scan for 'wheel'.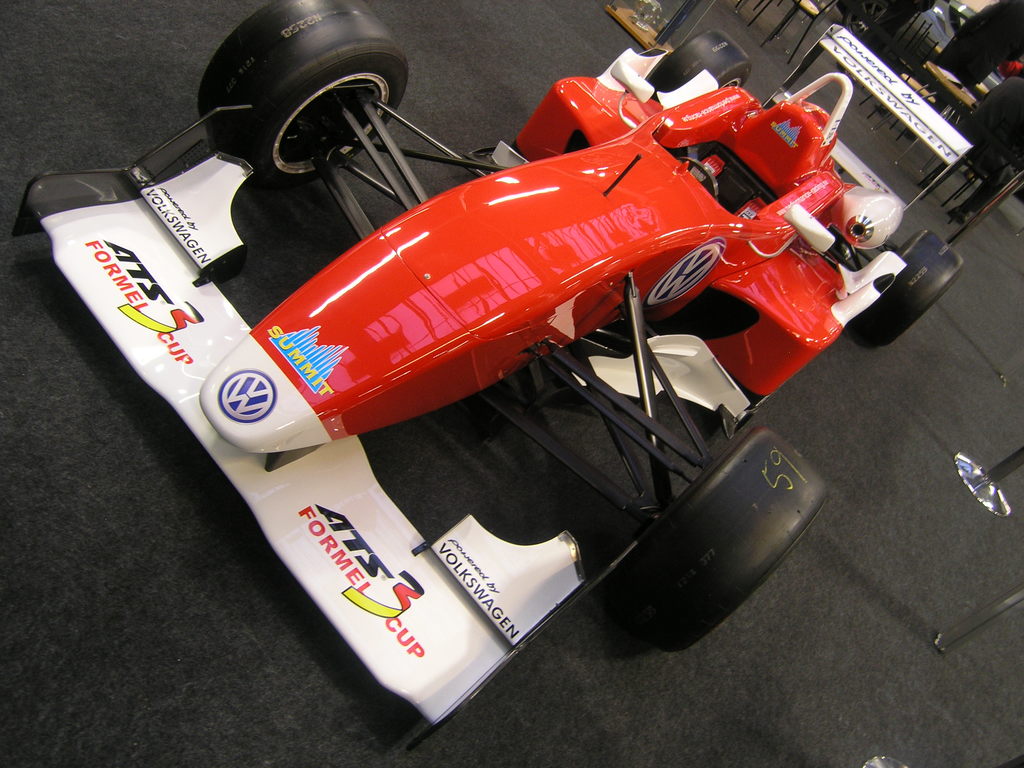
Scan result: <region>845, 229, 968, 355</region>.
